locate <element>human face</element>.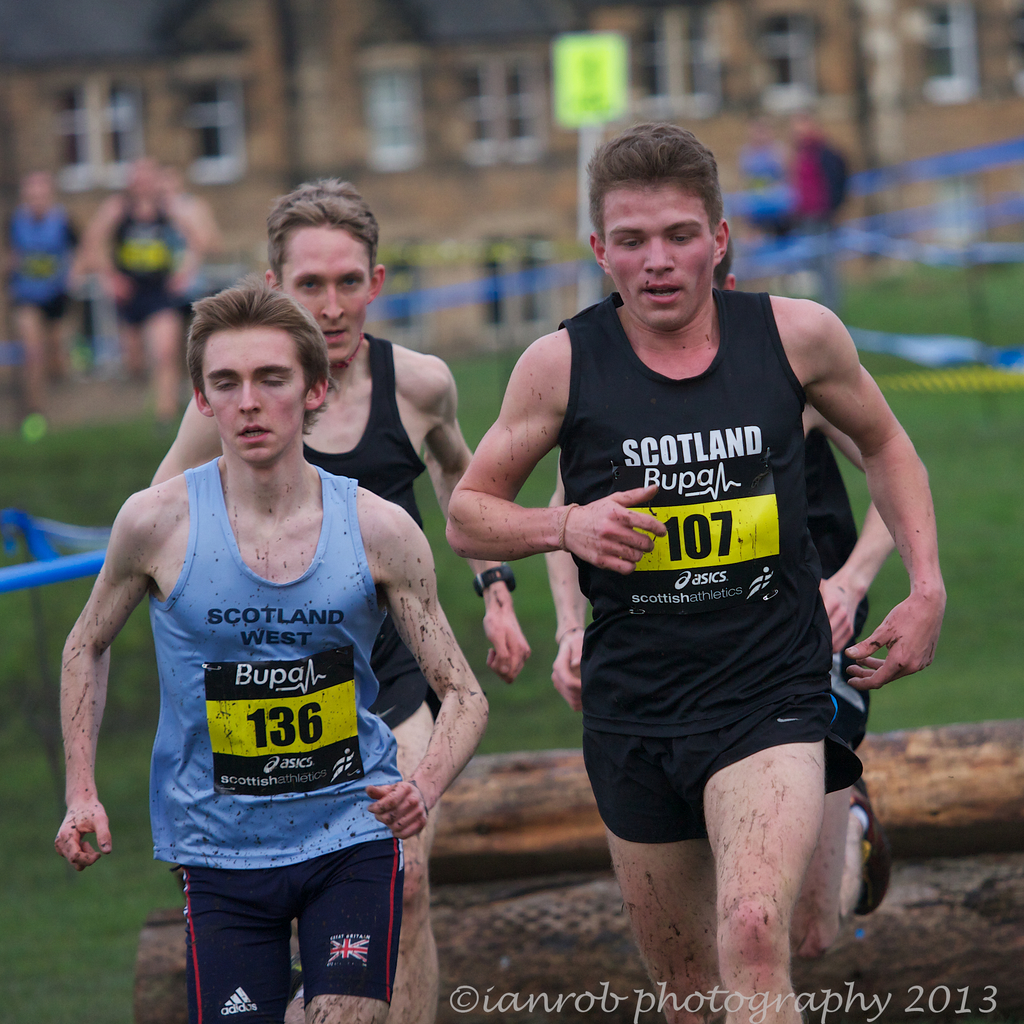
Bounding box: 282,220,374,360.
